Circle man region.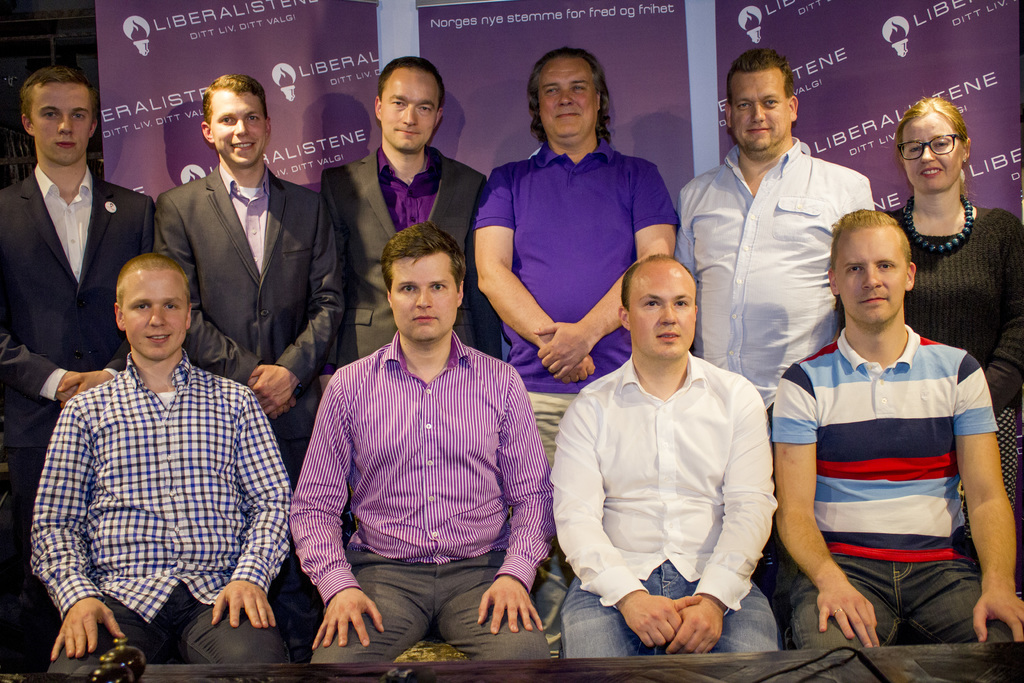
Region: [20, 253, 294, 682].
